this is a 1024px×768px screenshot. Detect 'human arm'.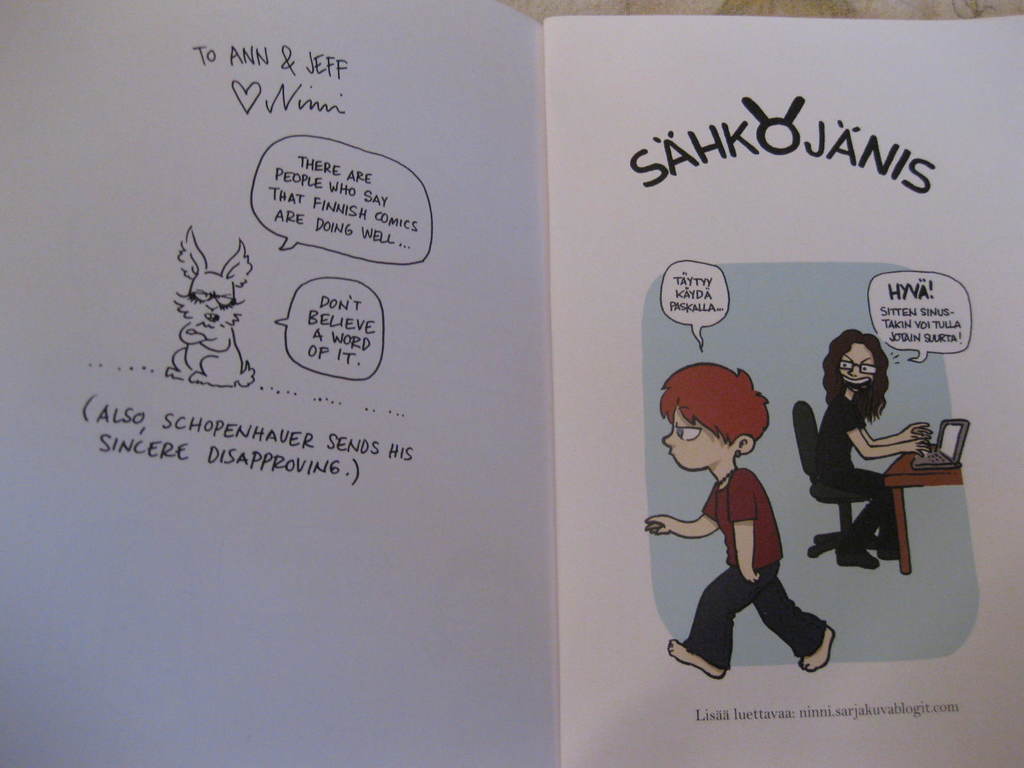
bbox(730, 472, 759, 582).
